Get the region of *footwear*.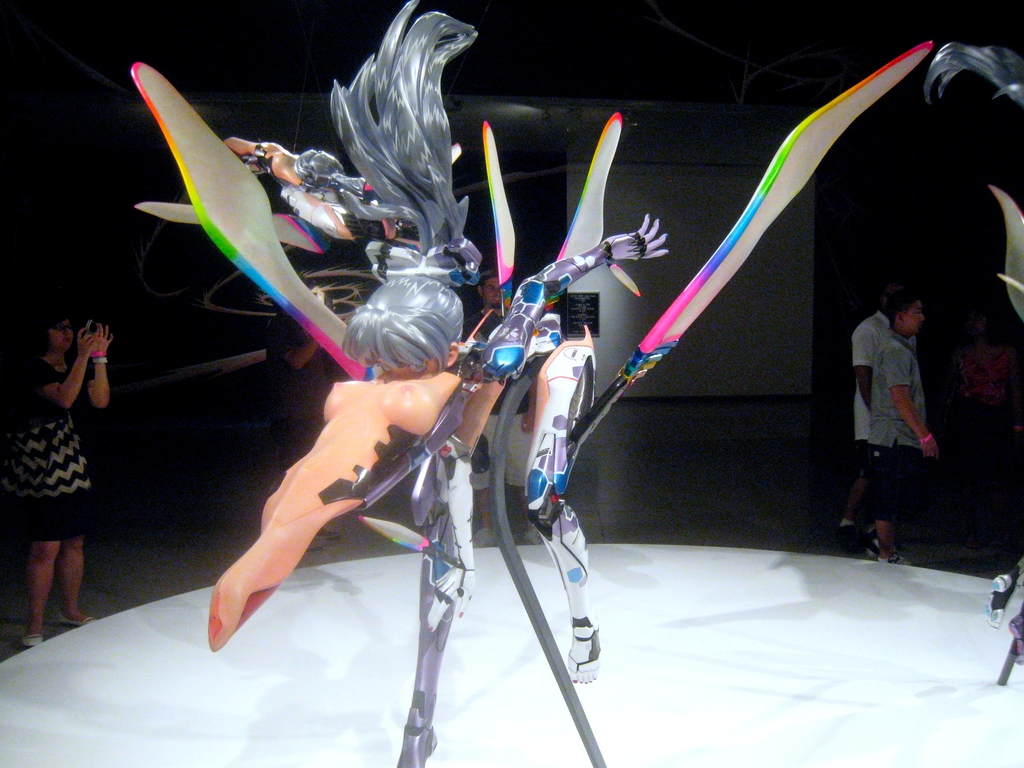
[left=864, top=524, right=877, bottom=540].
